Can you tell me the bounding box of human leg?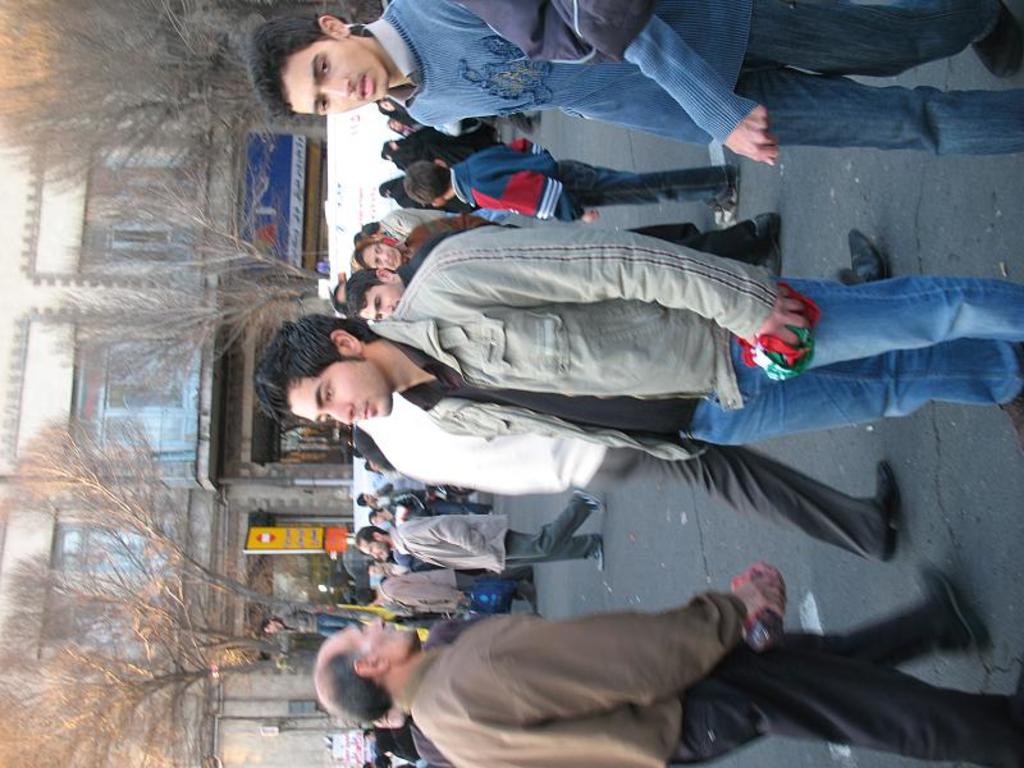
select_region(716, 270, 1023, 385).
